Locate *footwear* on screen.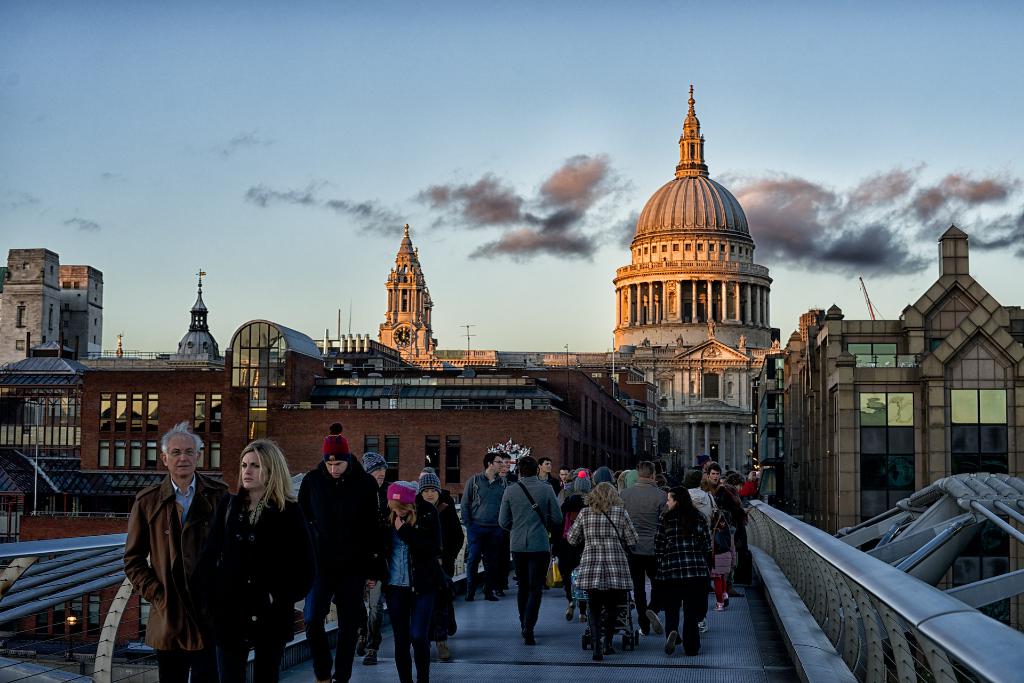
On screen at 466 595 475 600.
